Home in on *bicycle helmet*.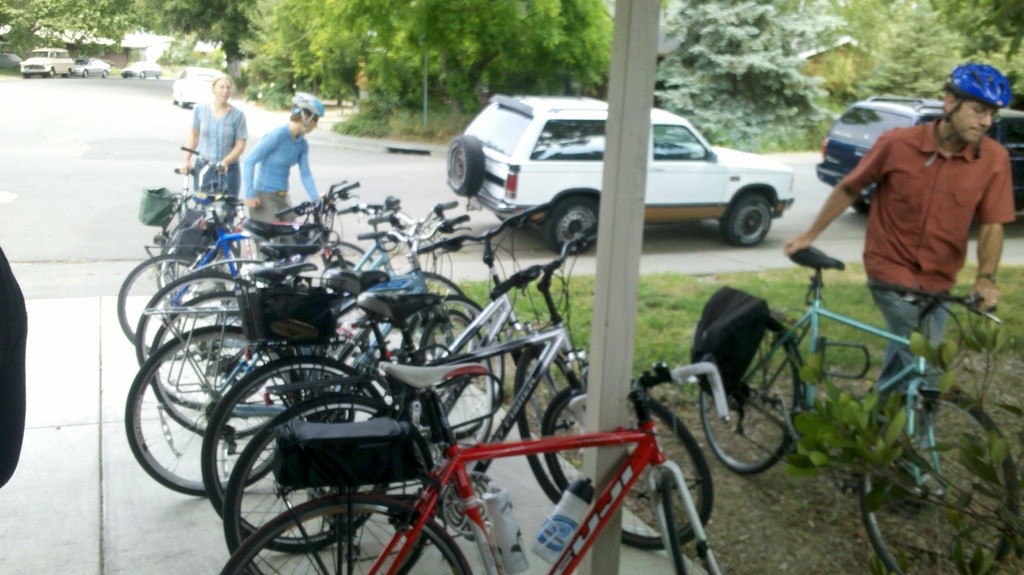
Homed in at (294, 92, 328, 118).
